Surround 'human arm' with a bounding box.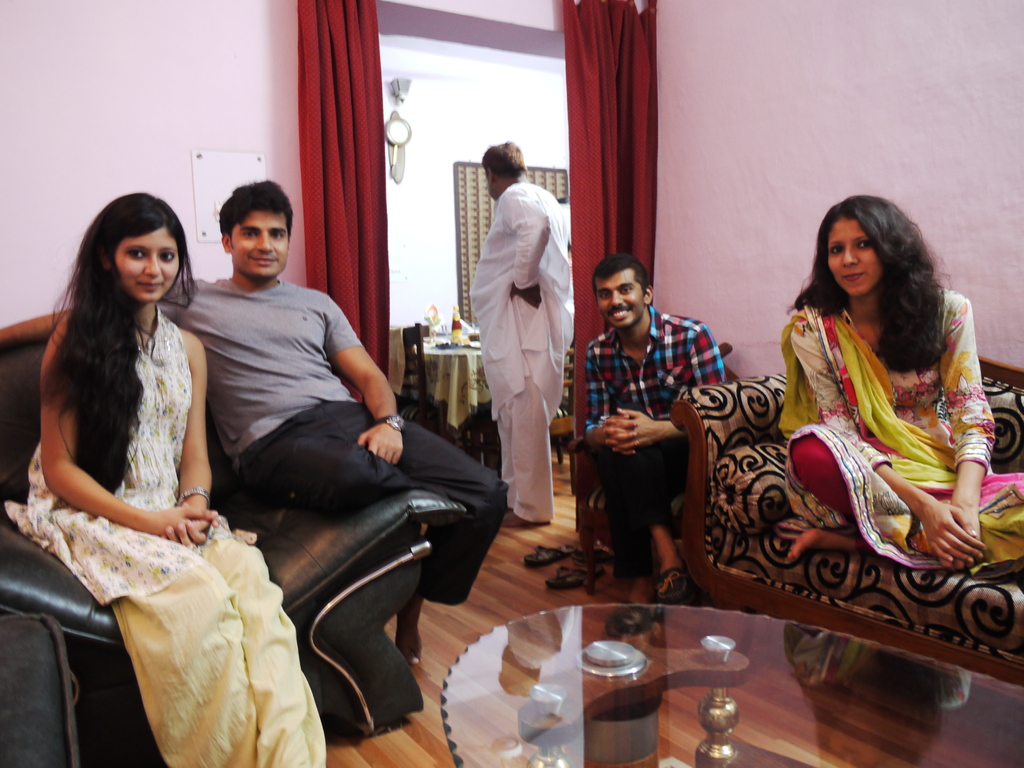
select_region(625, 323, 731, 455).
